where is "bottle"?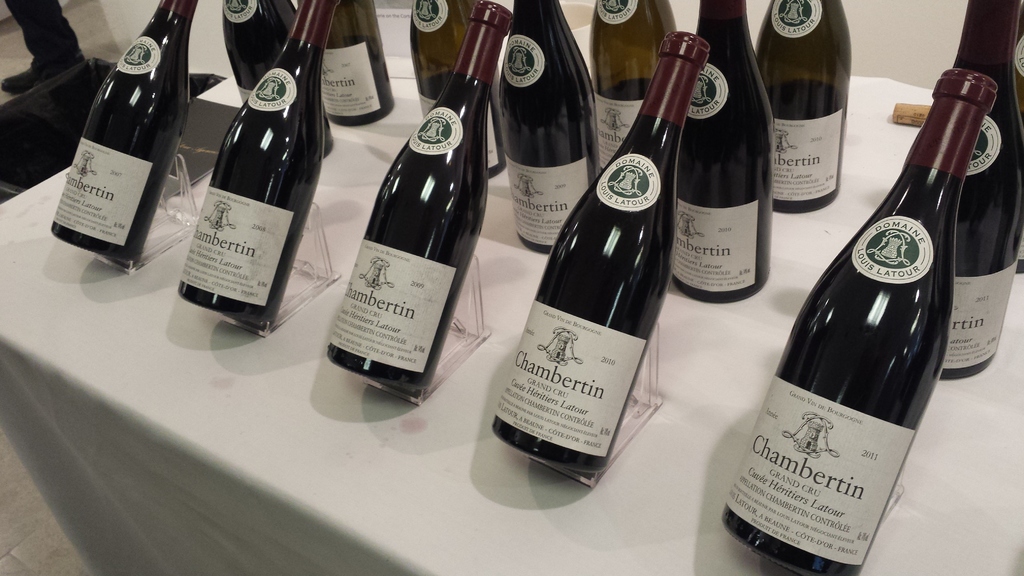
(672,0,774,305).
